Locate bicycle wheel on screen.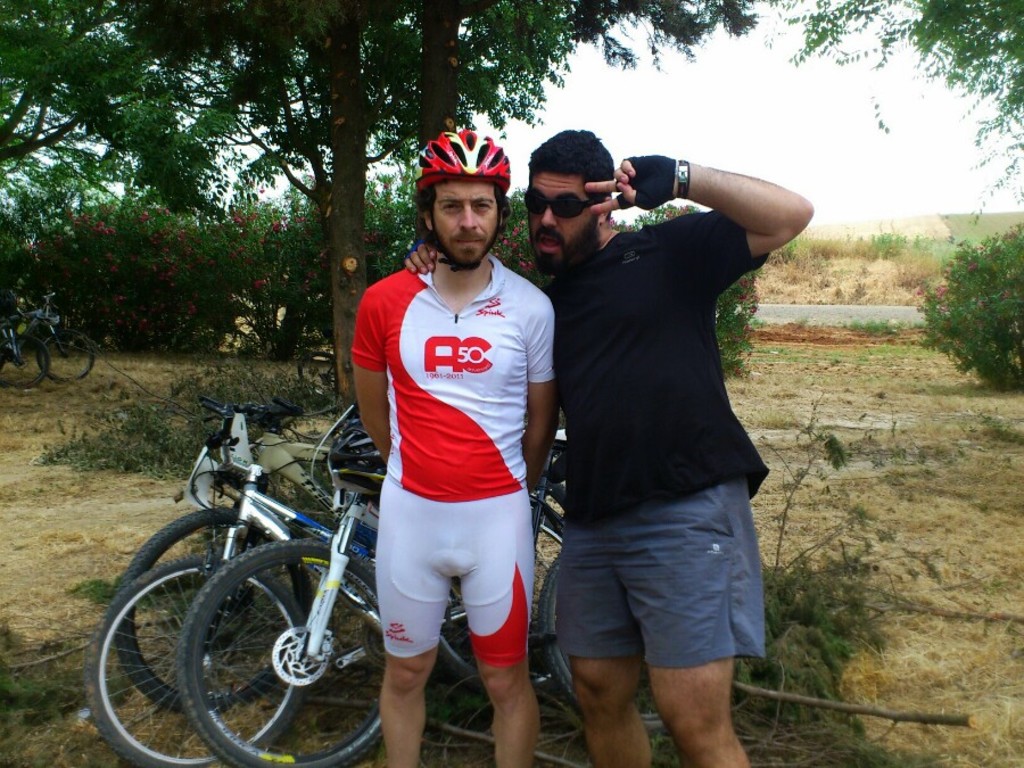
On screen at x1=0, y1=335, x2=50, y2=387.
